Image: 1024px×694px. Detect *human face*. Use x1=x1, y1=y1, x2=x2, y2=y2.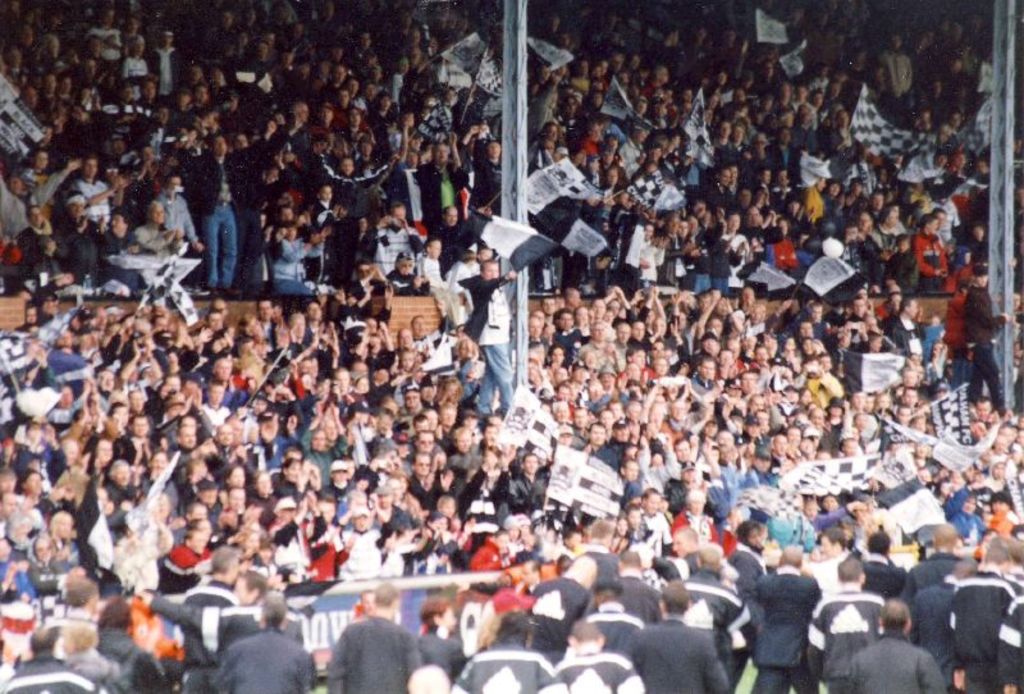
x1=618, y1=446, x2=639, y2=458.
